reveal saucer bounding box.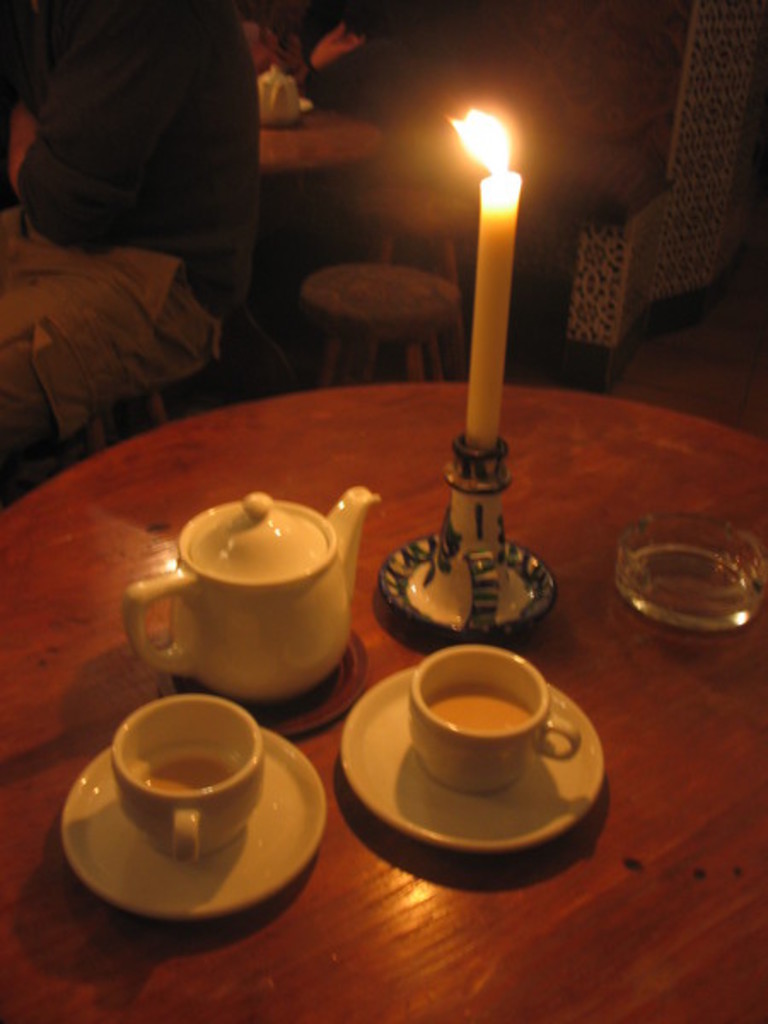
Revealed: (left=335, top=671, right=606, bottom=852).
